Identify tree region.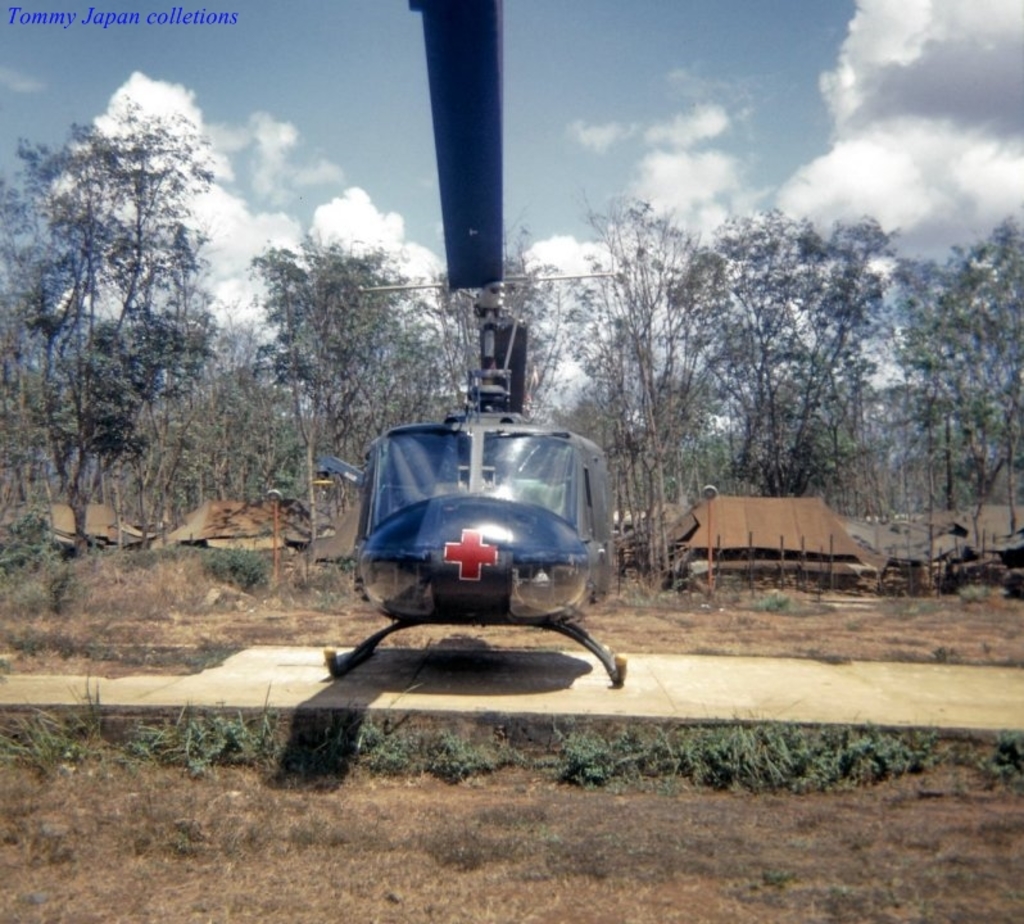
Region: pyautogui.locateOnScreen(889, 217, 1009, 561).
